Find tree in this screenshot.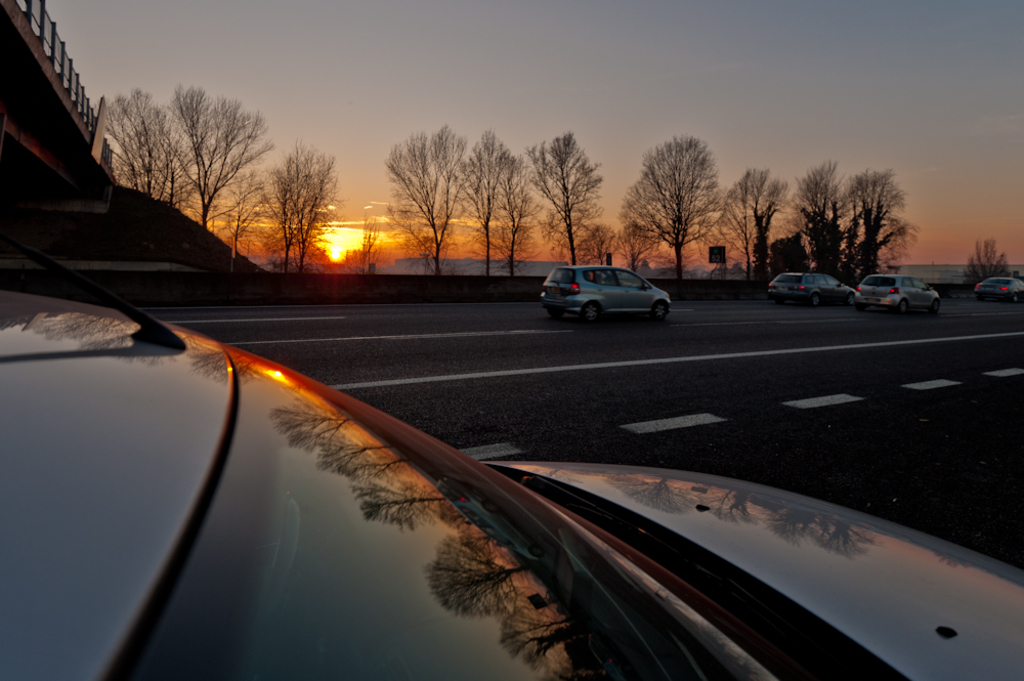
The bounding box for tree is (left=97, top=90, right=196, bottom=217).
